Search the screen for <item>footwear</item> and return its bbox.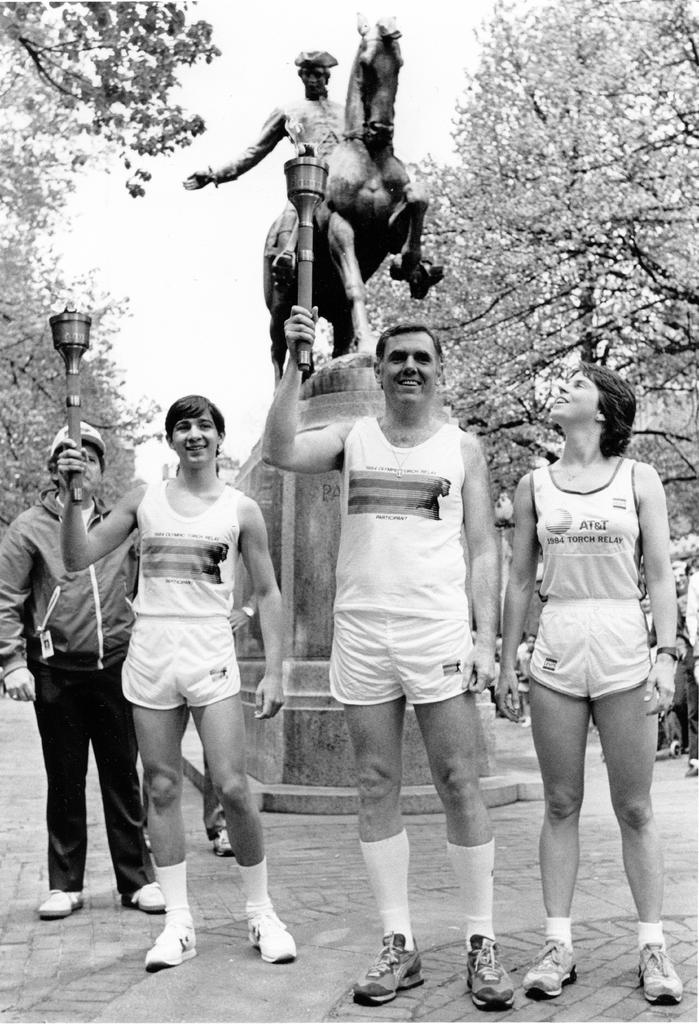
Found: 245/900/304/960.
